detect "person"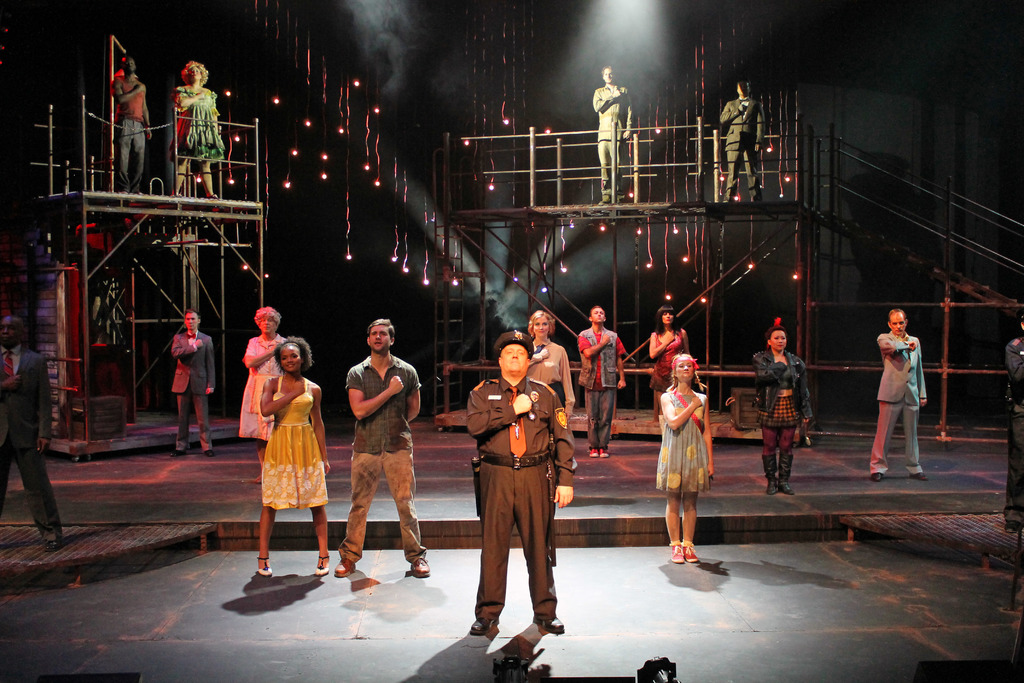
(left=659, top=349, right=718, bottom=561)
